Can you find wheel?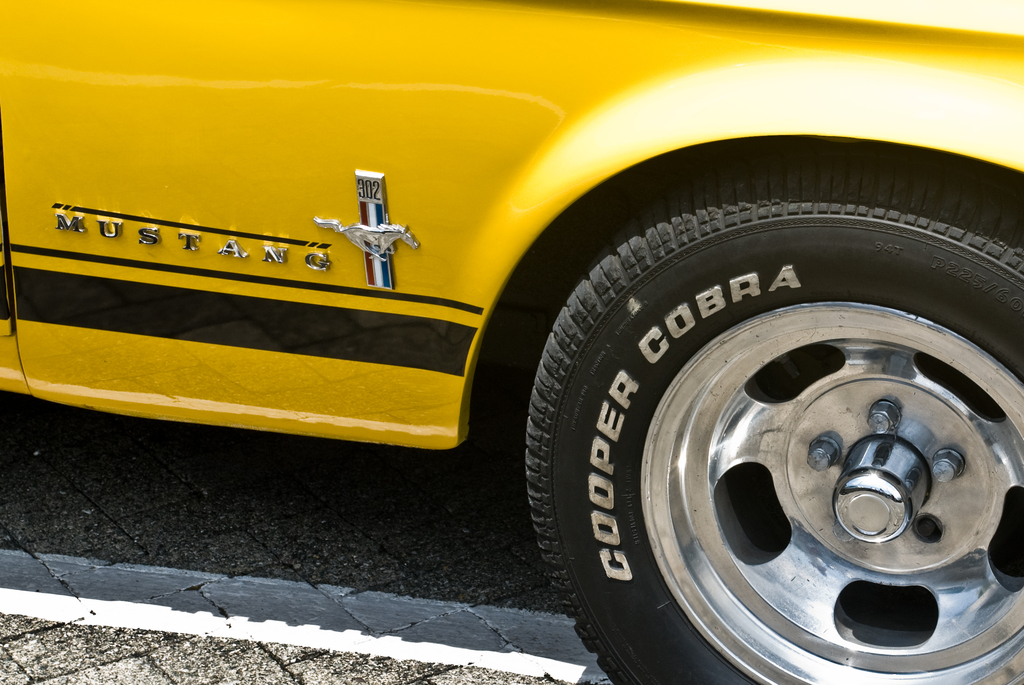
Yes, bounding box: region(527, 139, 1023, 684).
